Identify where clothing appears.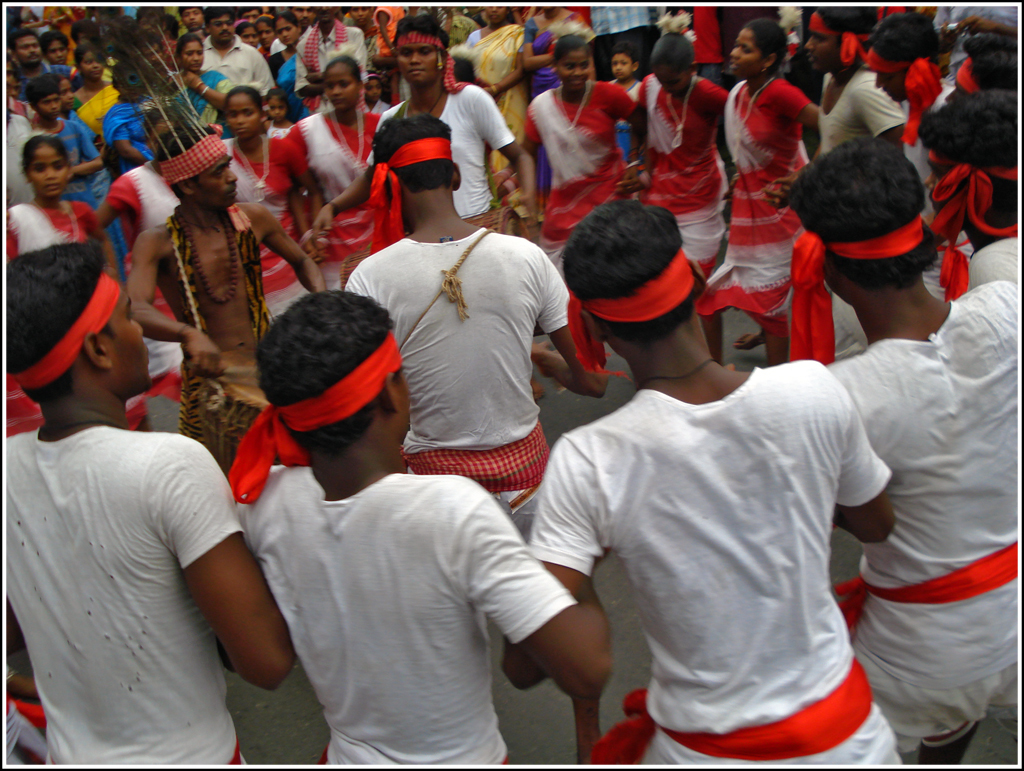
Appears at {"x1": 373, "y1": 86, "x2": 503, "y2": 233}.
